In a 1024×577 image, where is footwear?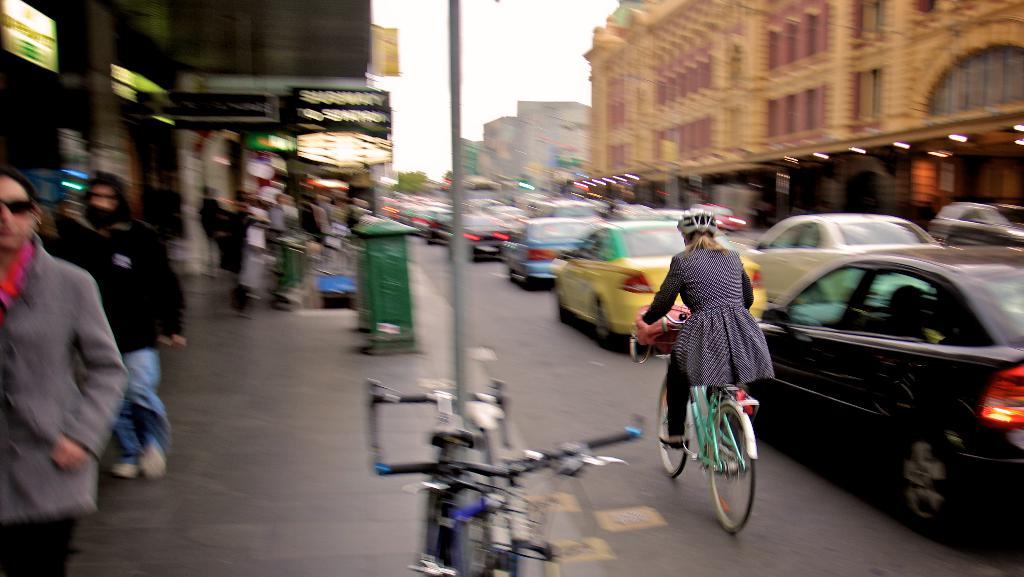
<box>137,445,166,482</box>.
